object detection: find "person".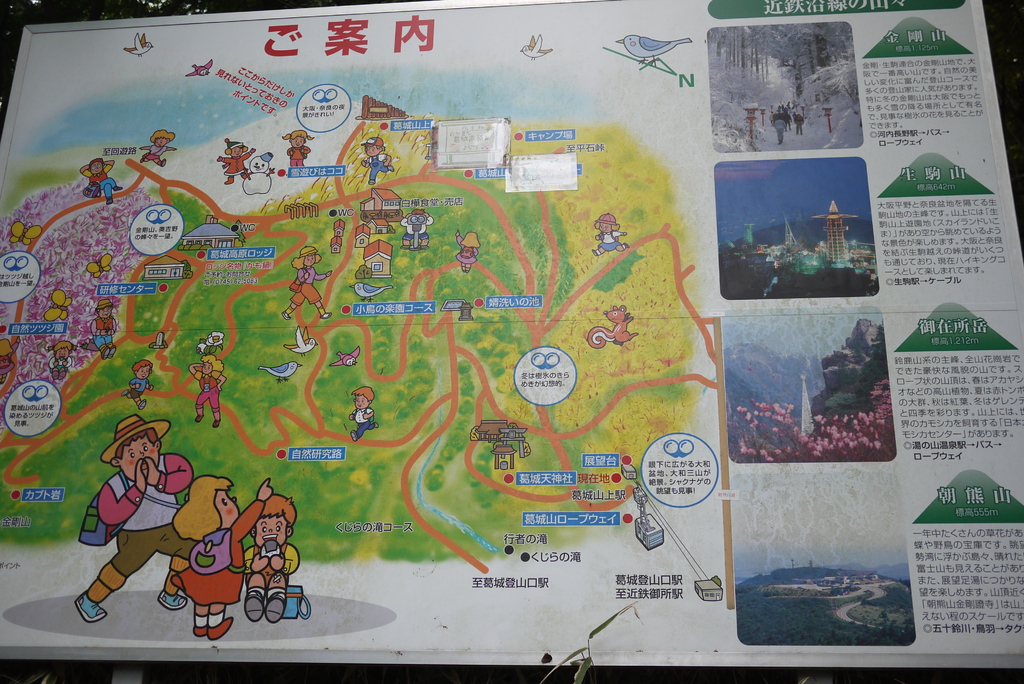
crop(93, 296, 116, 362).
